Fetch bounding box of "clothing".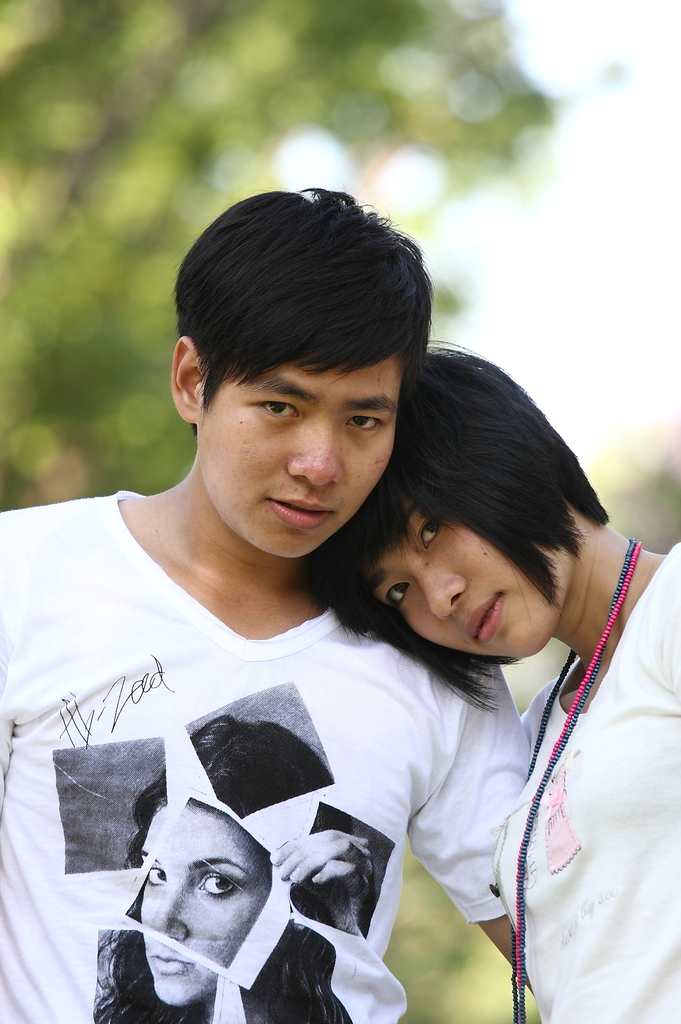
Bbox: (433,529,680,1012).
